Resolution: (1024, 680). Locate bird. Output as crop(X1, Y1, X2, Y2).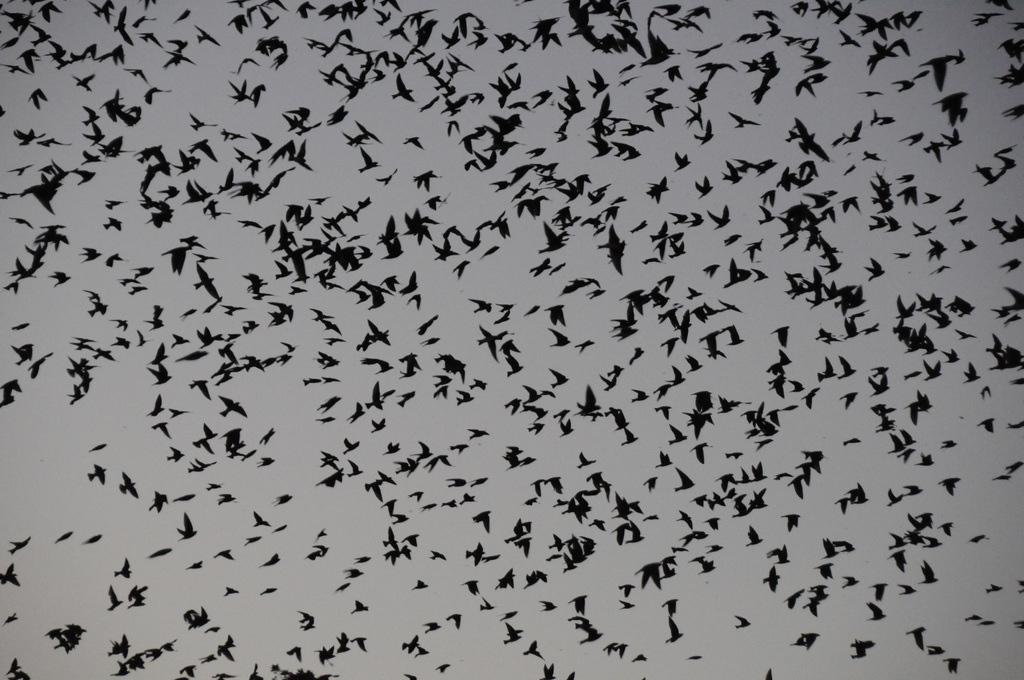
crop(429, 551, 446, 562).
